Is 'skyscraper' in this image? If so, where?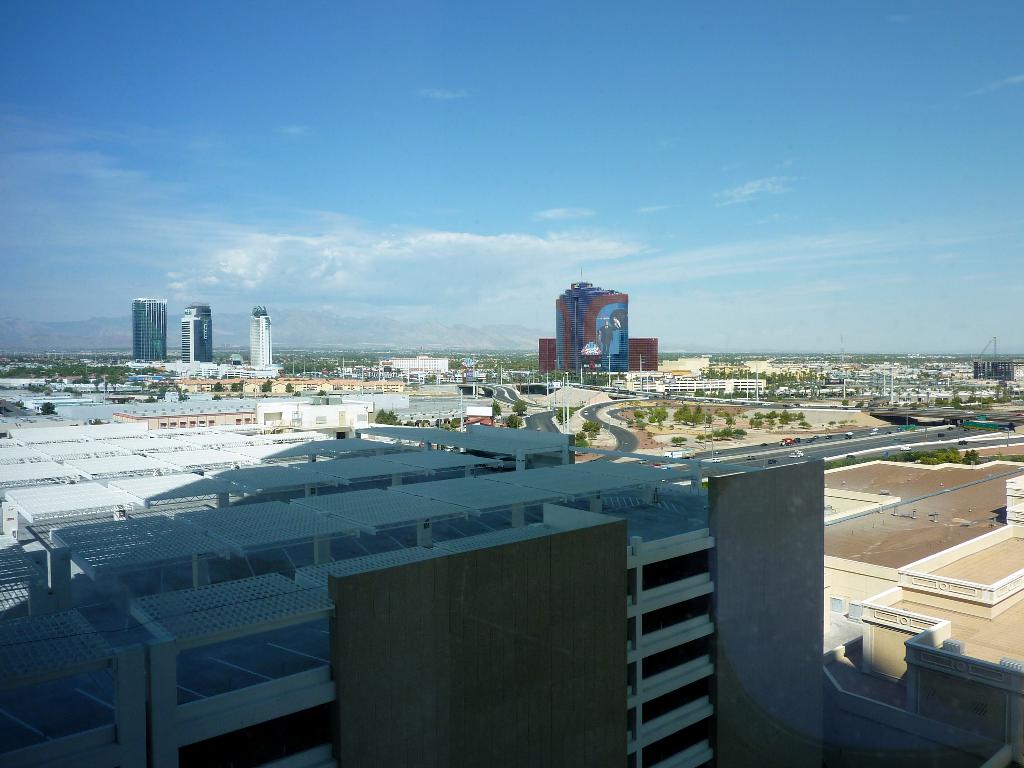
Yes, at region(127, 294, 172, 364).
